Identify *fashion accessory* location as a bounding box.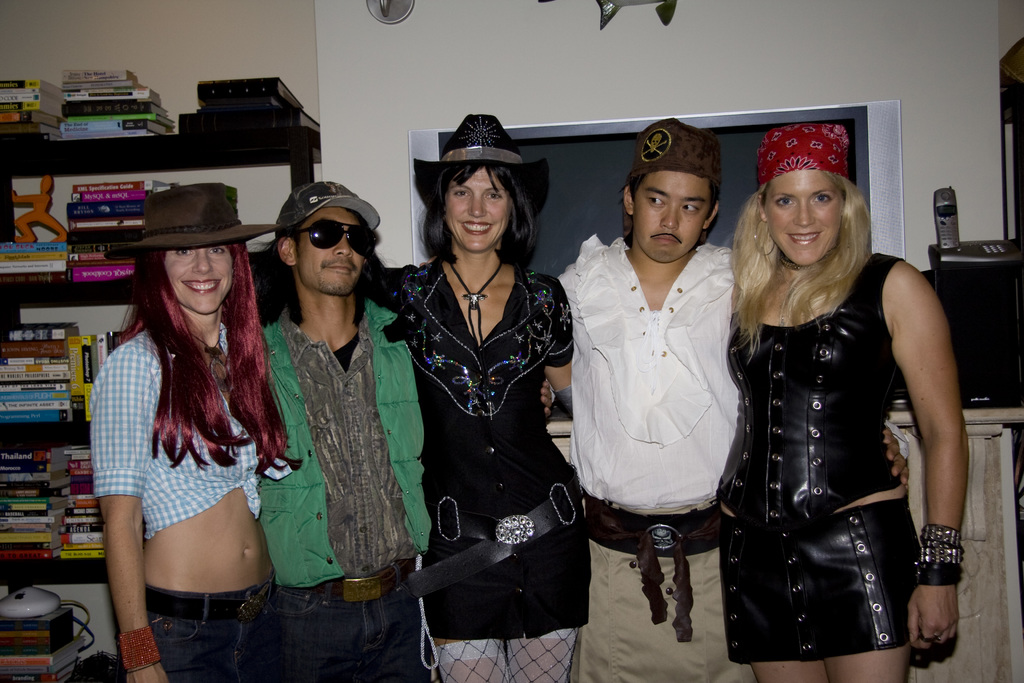
bbox=(87, 625, 168, 682).
